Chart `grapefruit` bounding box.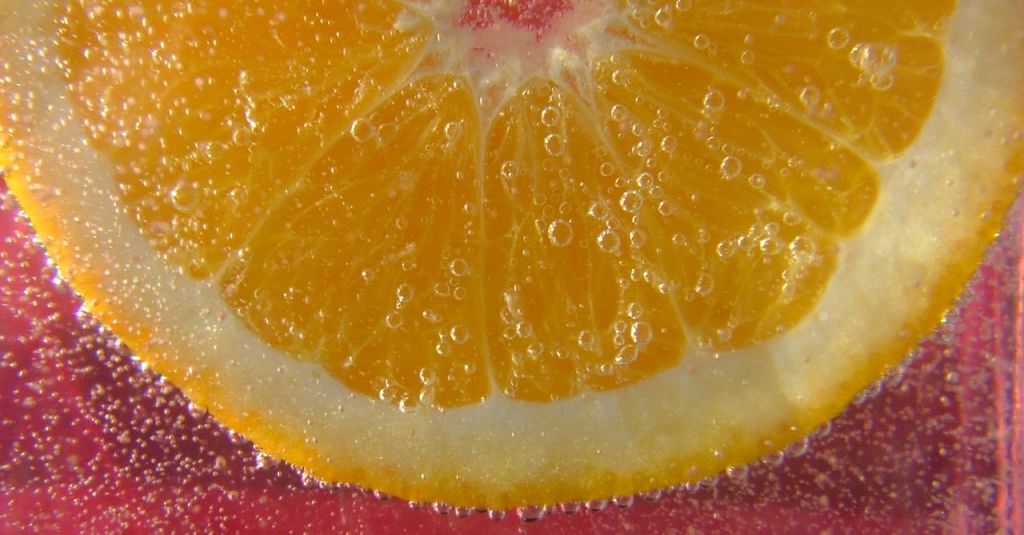
Charted: Rect(0, 0, 1023, 515).
